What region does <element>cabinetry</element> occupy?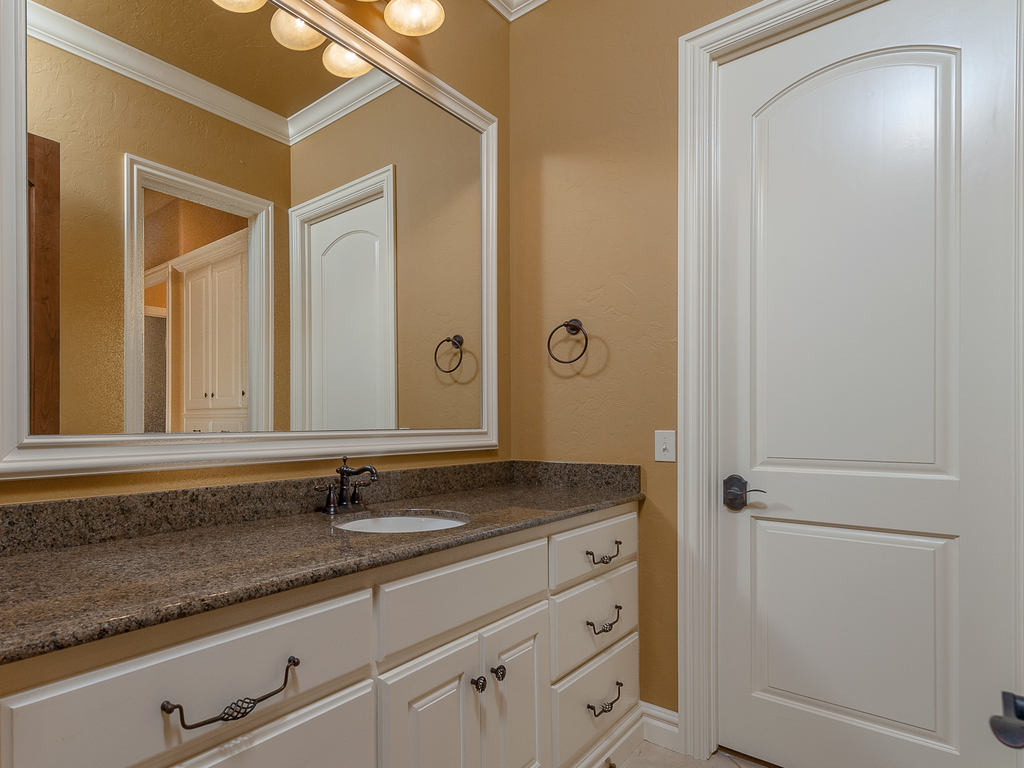
box=[97, 444, 676, 753].
